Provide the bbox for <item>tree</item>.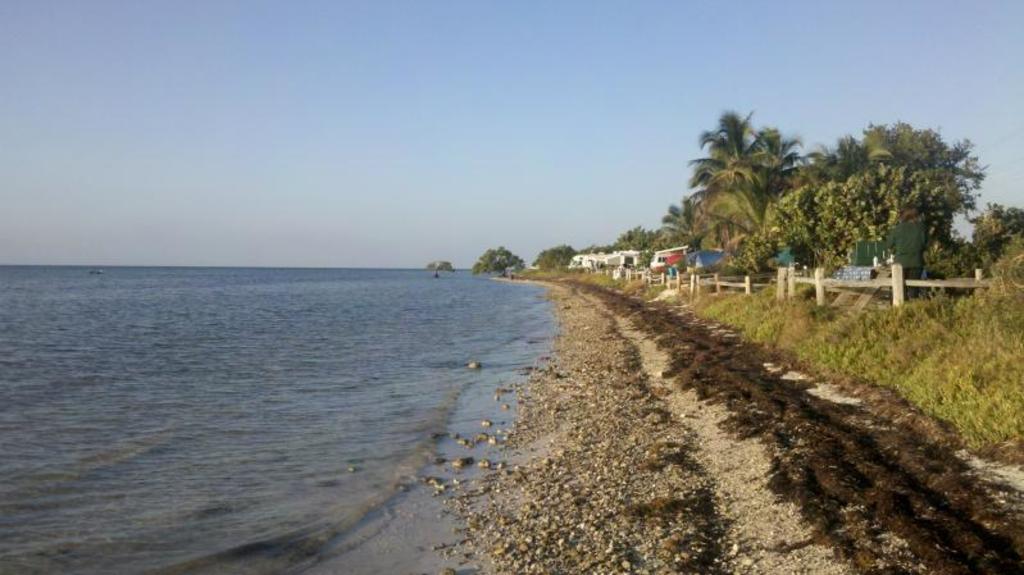
{"left": 692, "top": 114, "right": 786, "bottom": 238}.
